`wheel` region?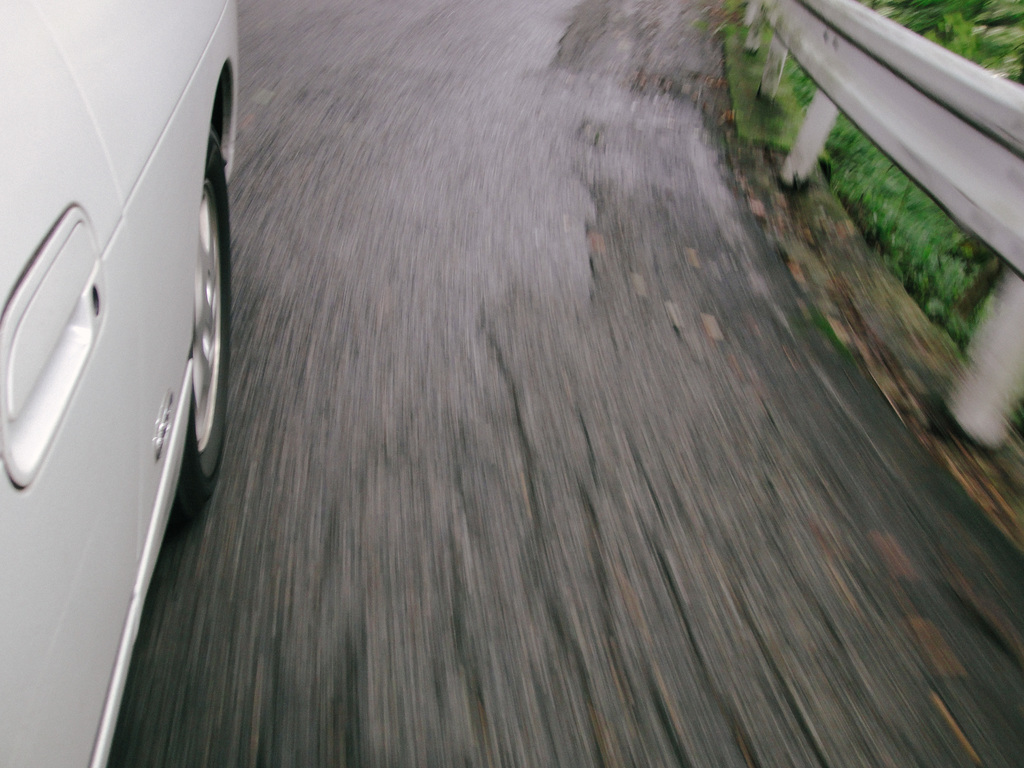
locate(176, 124, 232, 508)
